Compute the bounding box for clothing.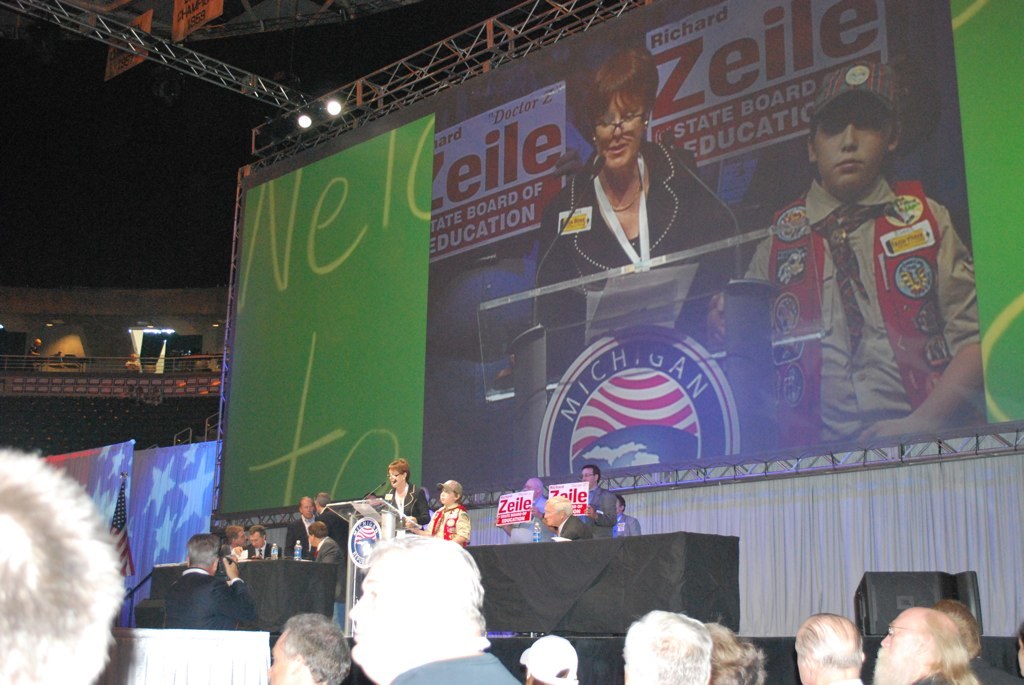
284,512,317,563.
